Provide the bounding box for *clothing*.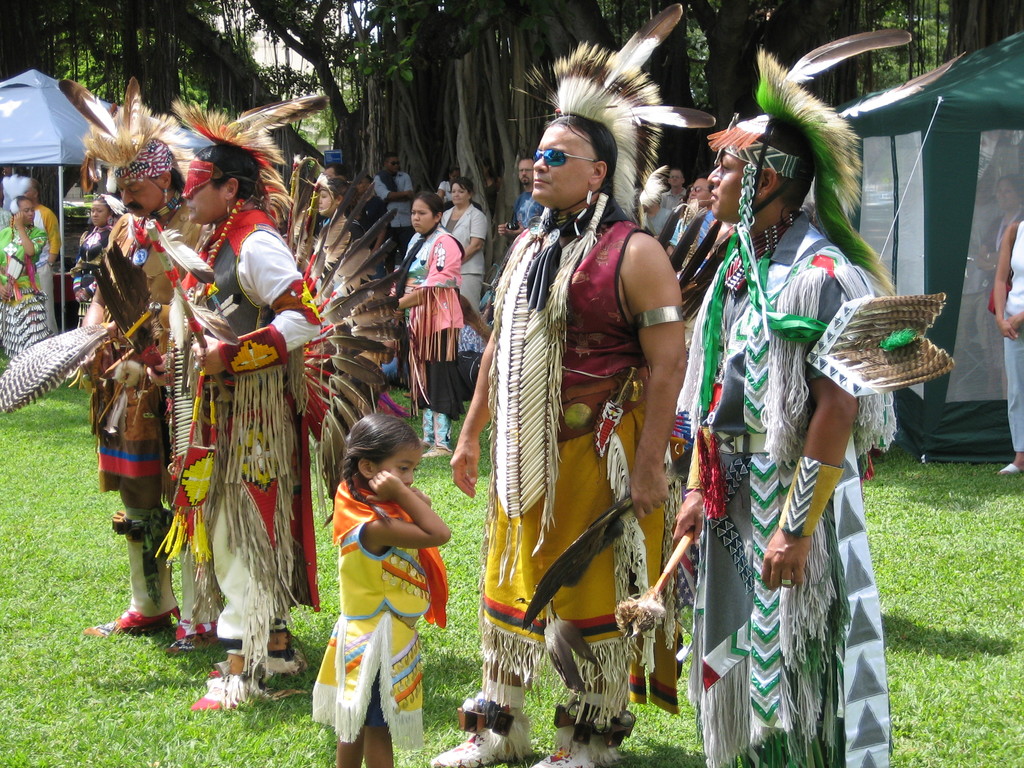
select_region(404, 225, 465, 421).
